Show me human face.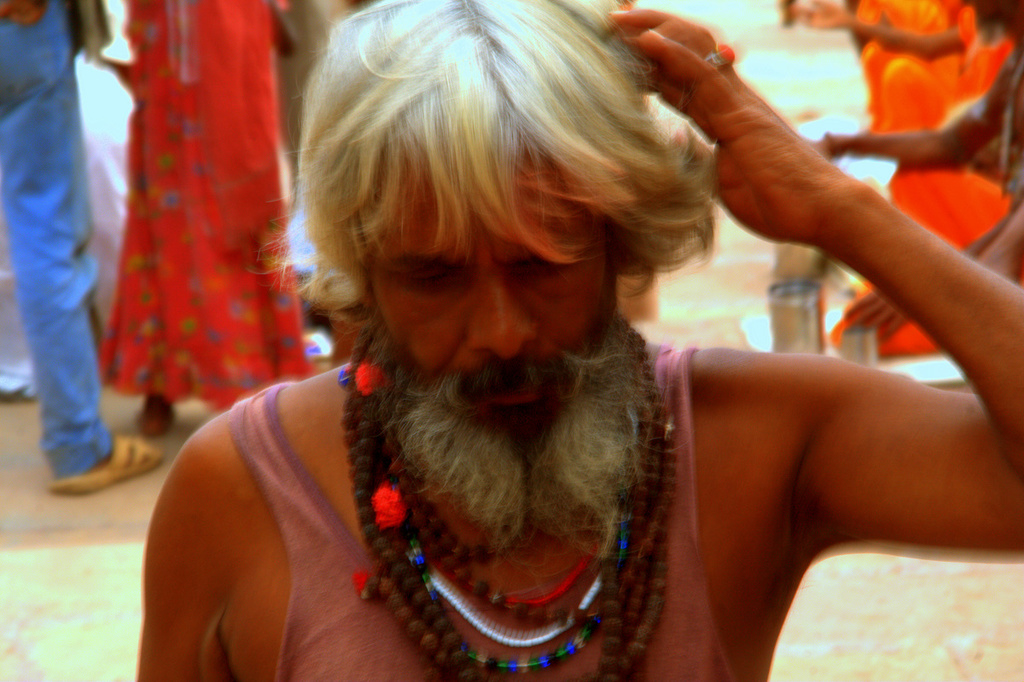
human face is here: <region>373, 175, 608, 466</region>.
